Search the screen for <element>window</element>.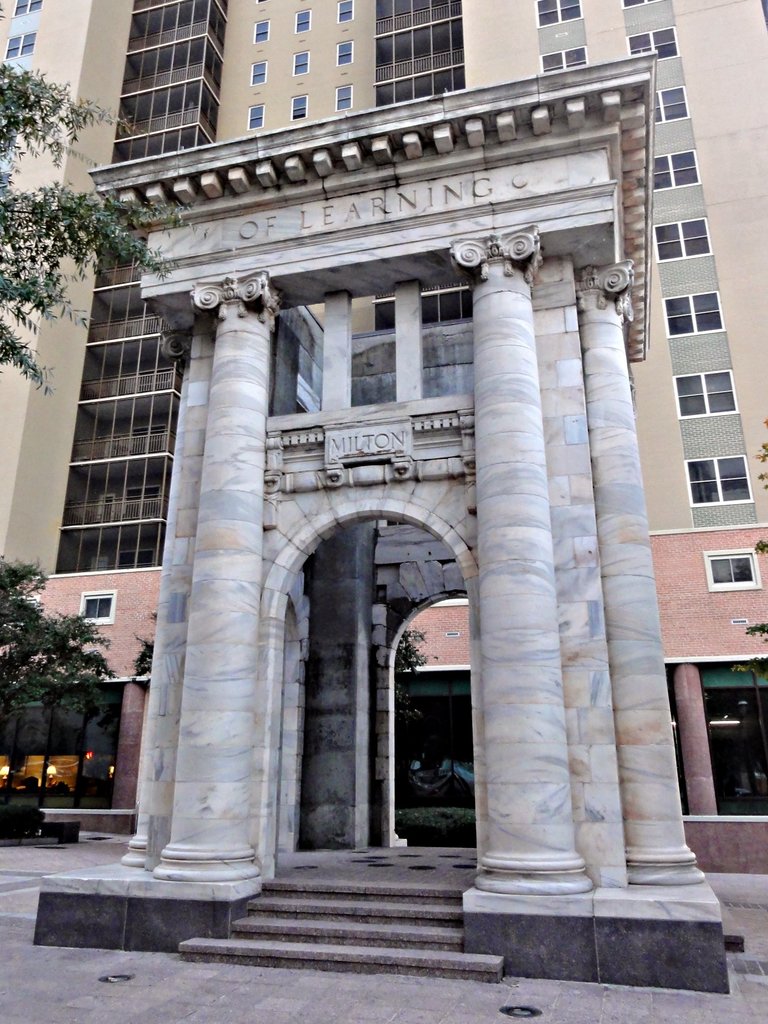
Found at BBox(246, 54, 269, 89).
